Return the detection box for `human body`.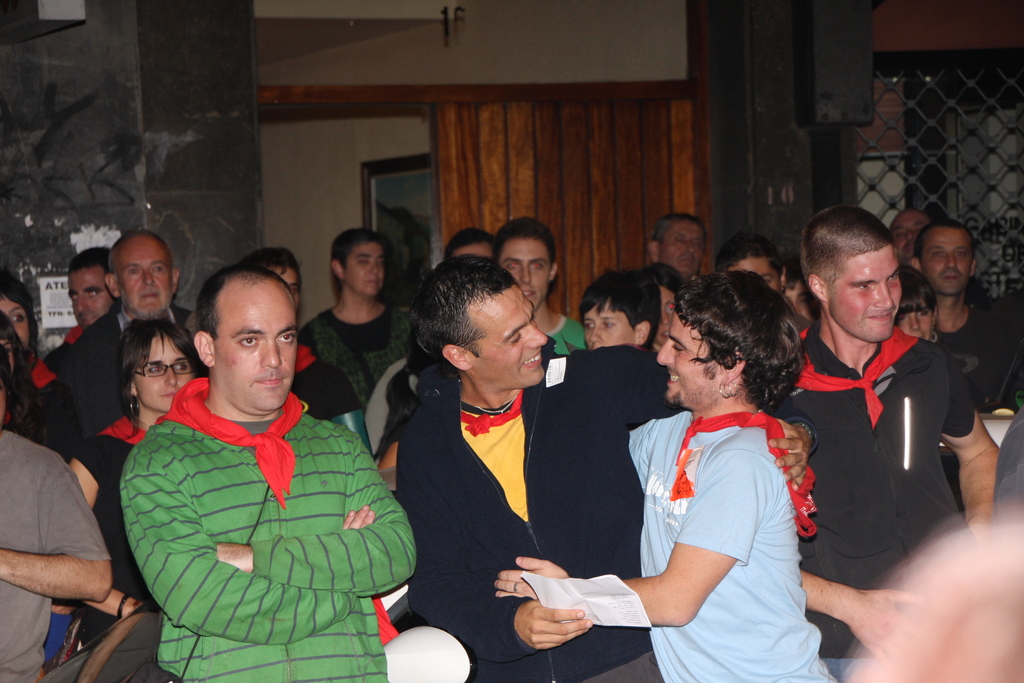
(0, 428, 111, 682).
